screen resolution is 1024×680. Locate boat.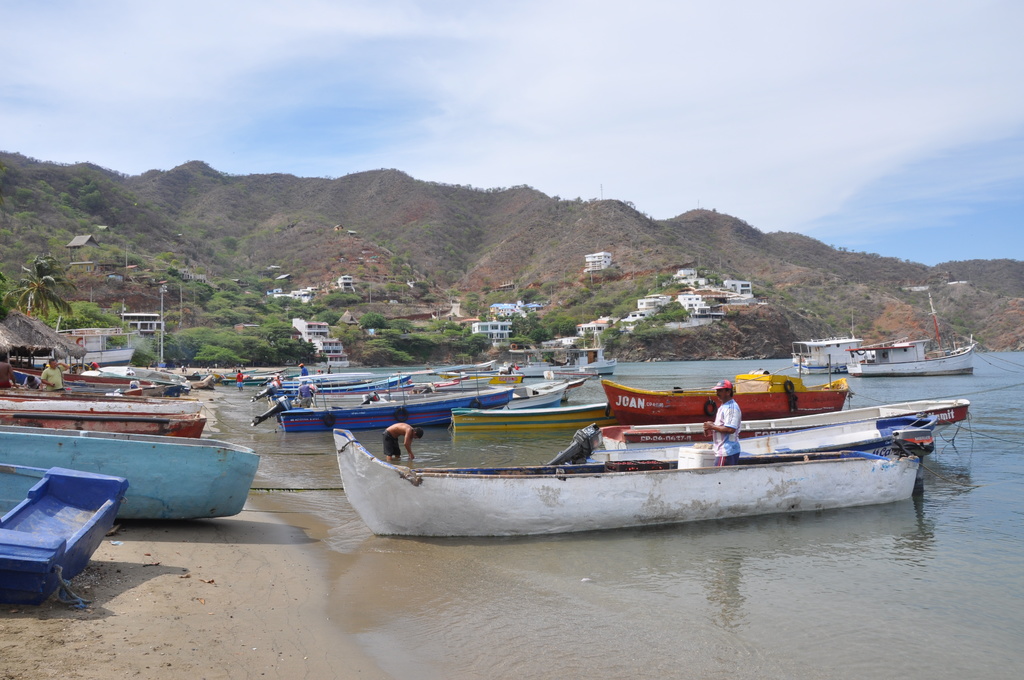
bbox=(284, 381, 956, 544).
